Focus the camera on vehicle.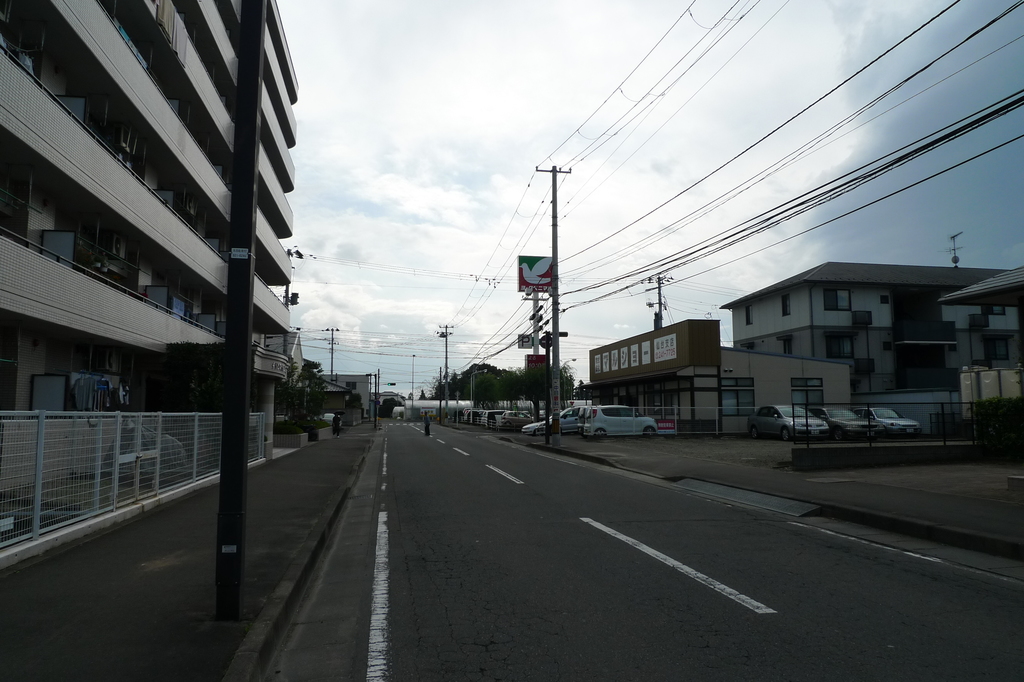
Focus region: bbox=[860, 406, 922, 437].
